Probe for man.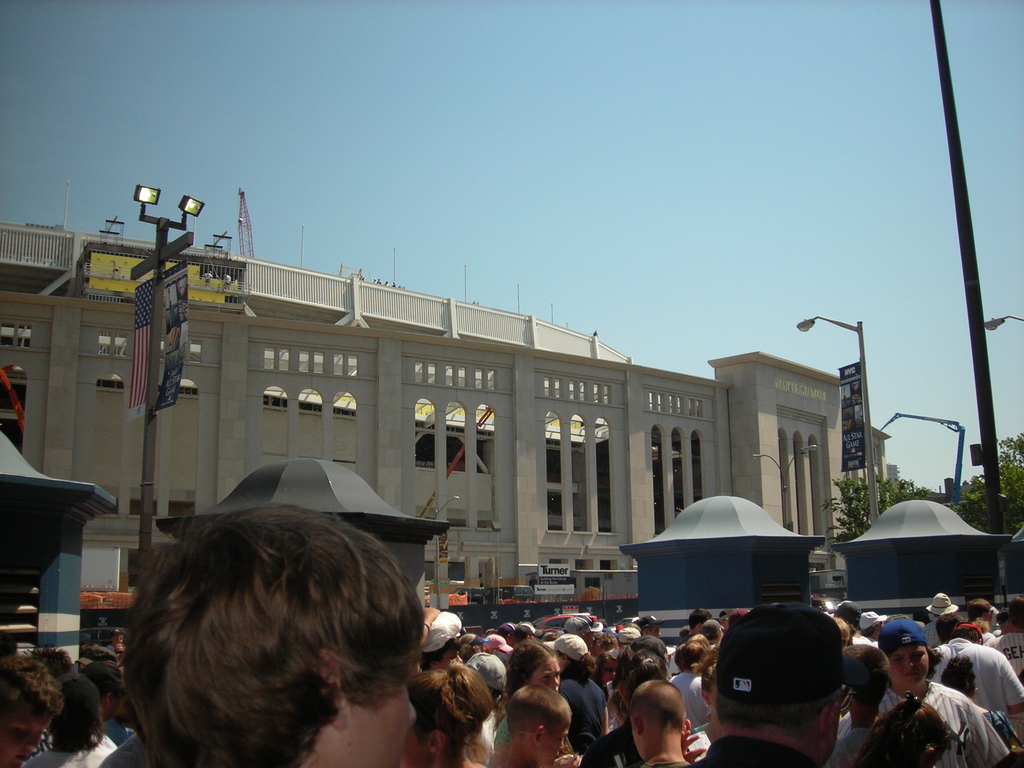
Probe result: <box>561,616,595,652</box>.
